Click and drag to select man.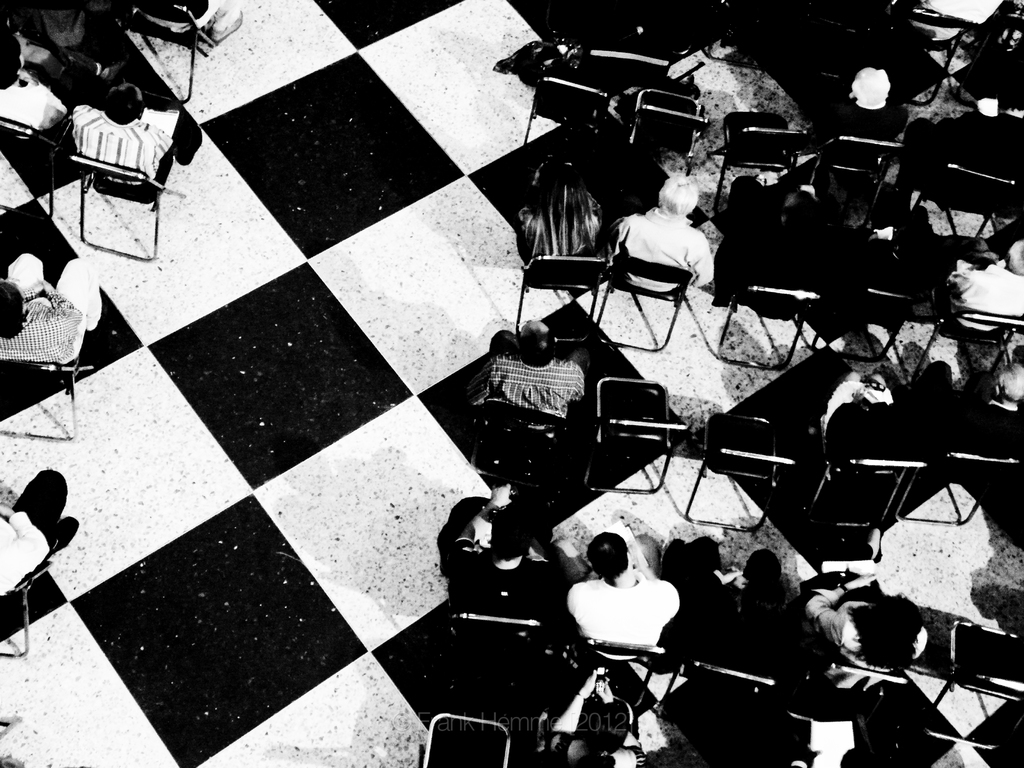
Selection: [left=0, top=253, right=92, bottom=367].
